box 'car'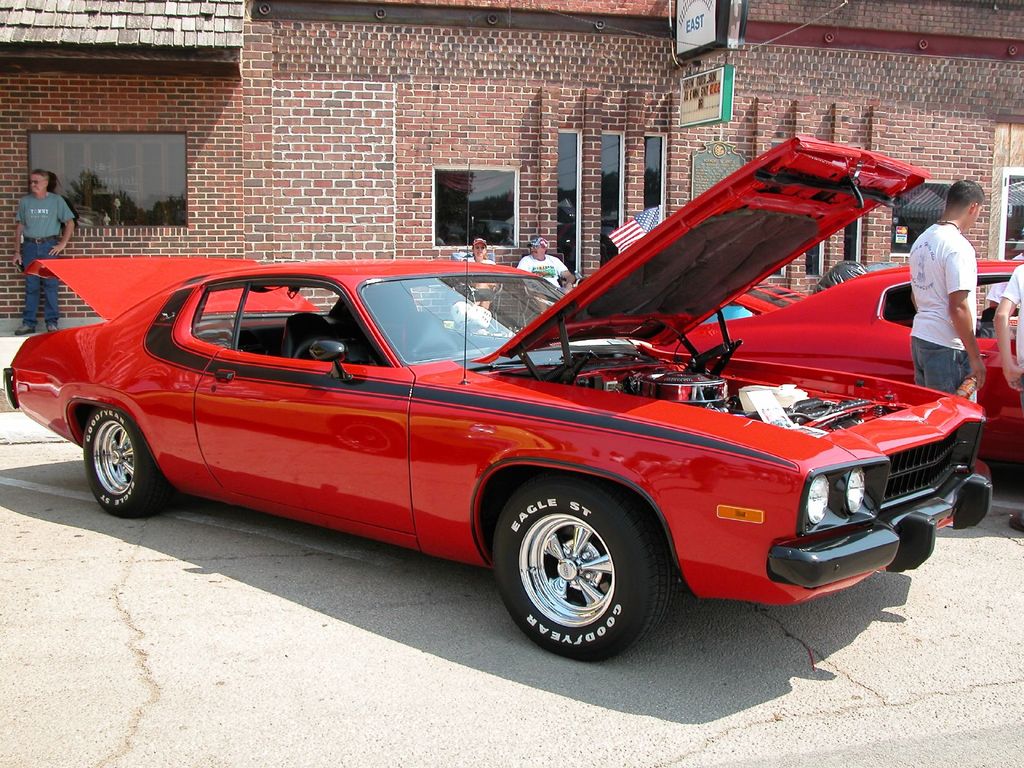
bbox=[668, 257, 1023, 471]
